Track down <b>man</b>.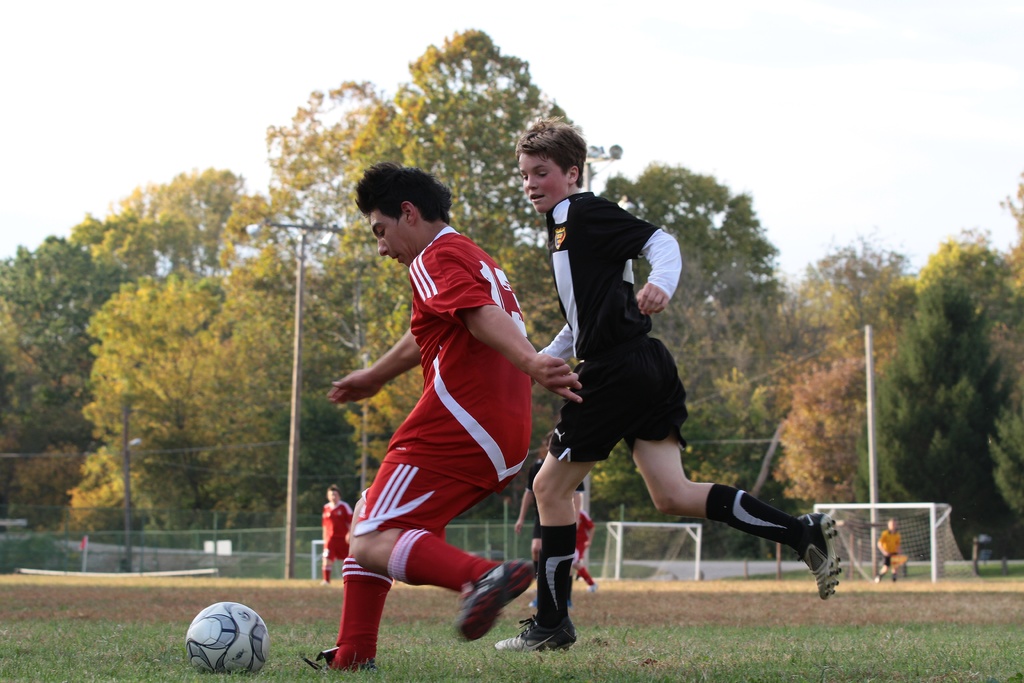
Tracked to region(326, 167, 575, 667).
